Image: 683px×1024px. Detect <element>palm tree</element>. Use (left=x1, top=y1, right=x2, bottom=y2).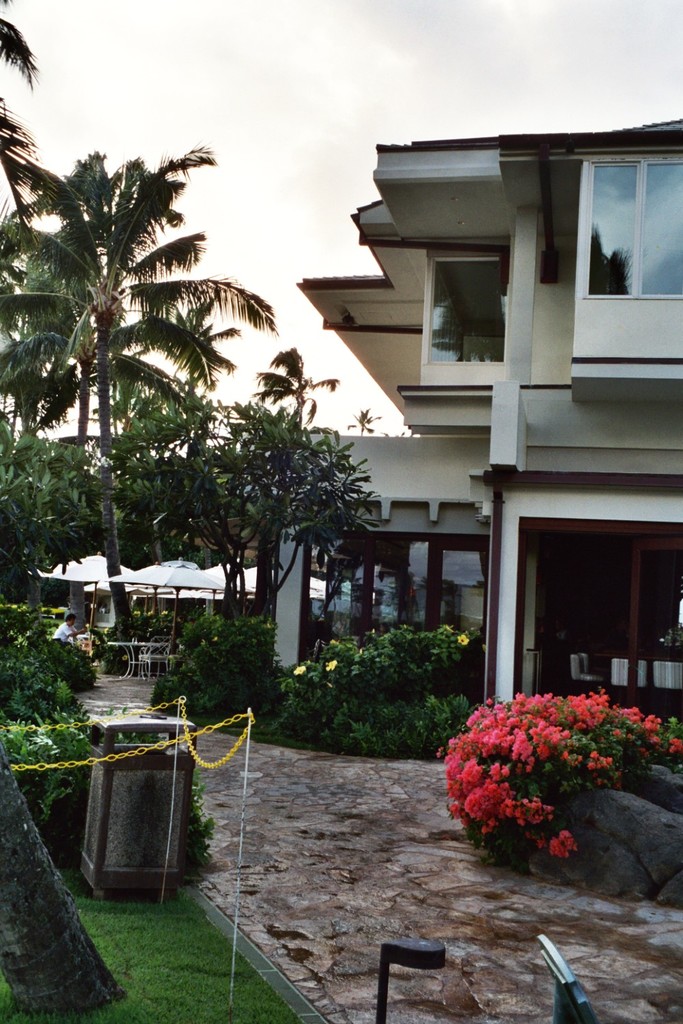
(left=36, top=137, right=259, bottom=560).
